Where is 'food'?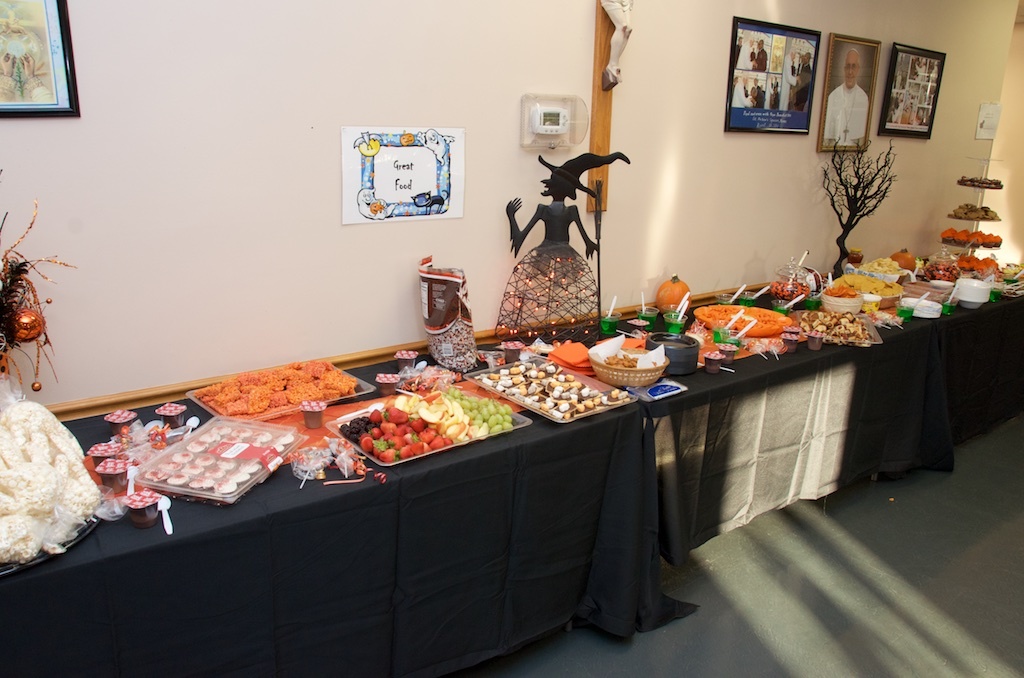
bbox=(136, 420, 294, 504).
